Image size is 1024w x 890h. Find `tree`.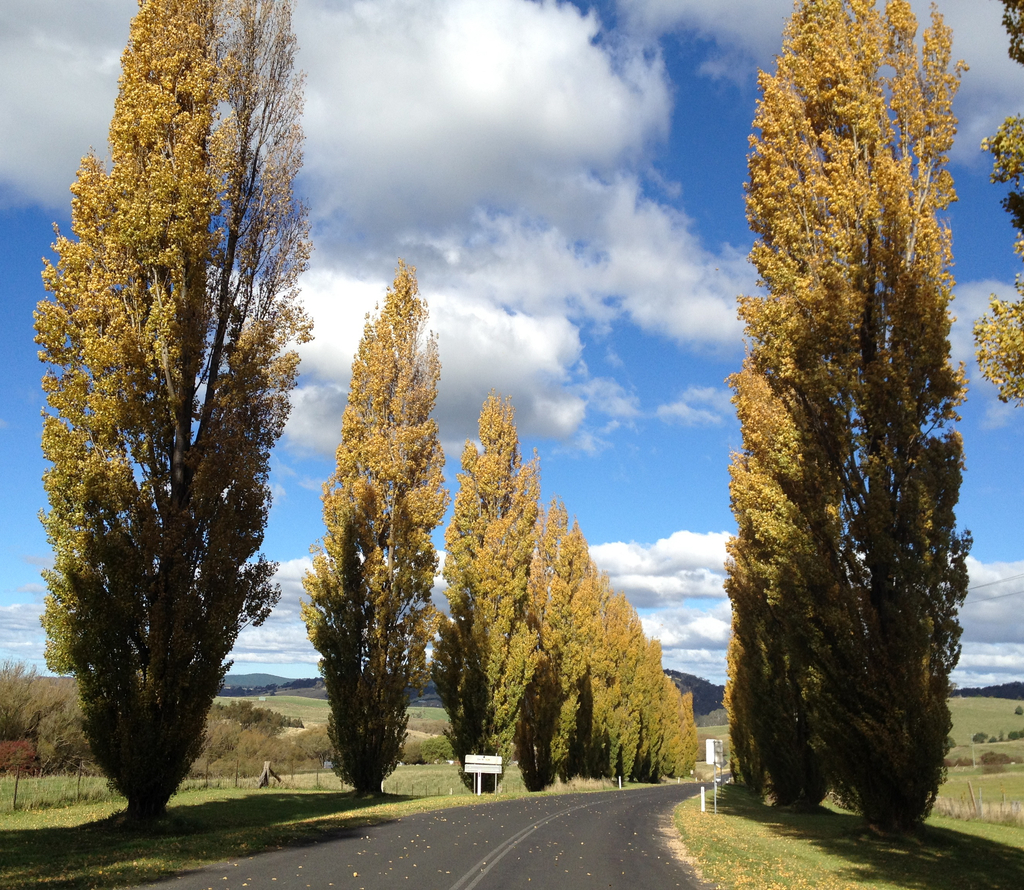
bbox=(294, 253, 452, 805).
